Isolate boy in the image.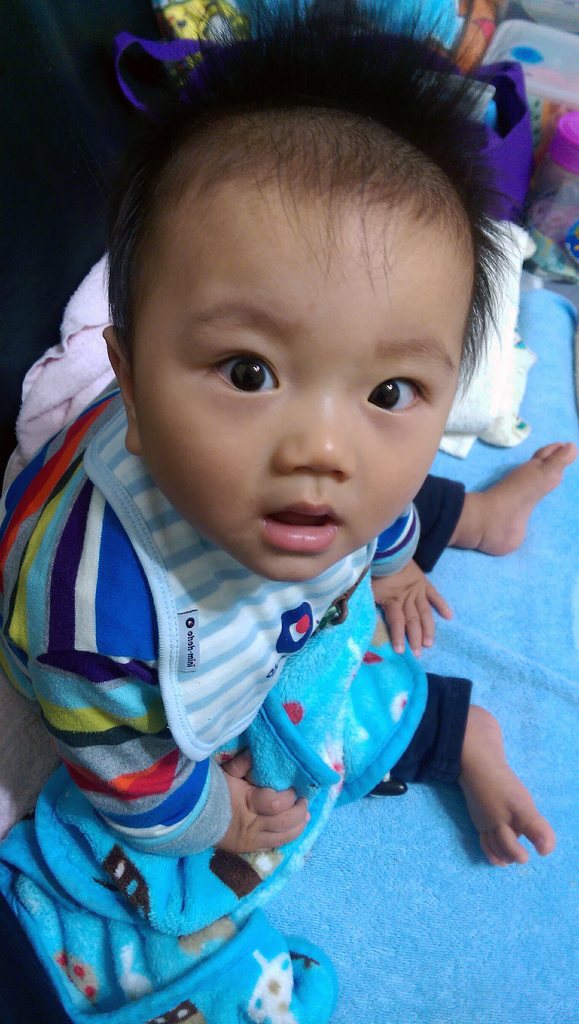
Isolated region: [x1=0, y1=0, x2=576, y2=865].
